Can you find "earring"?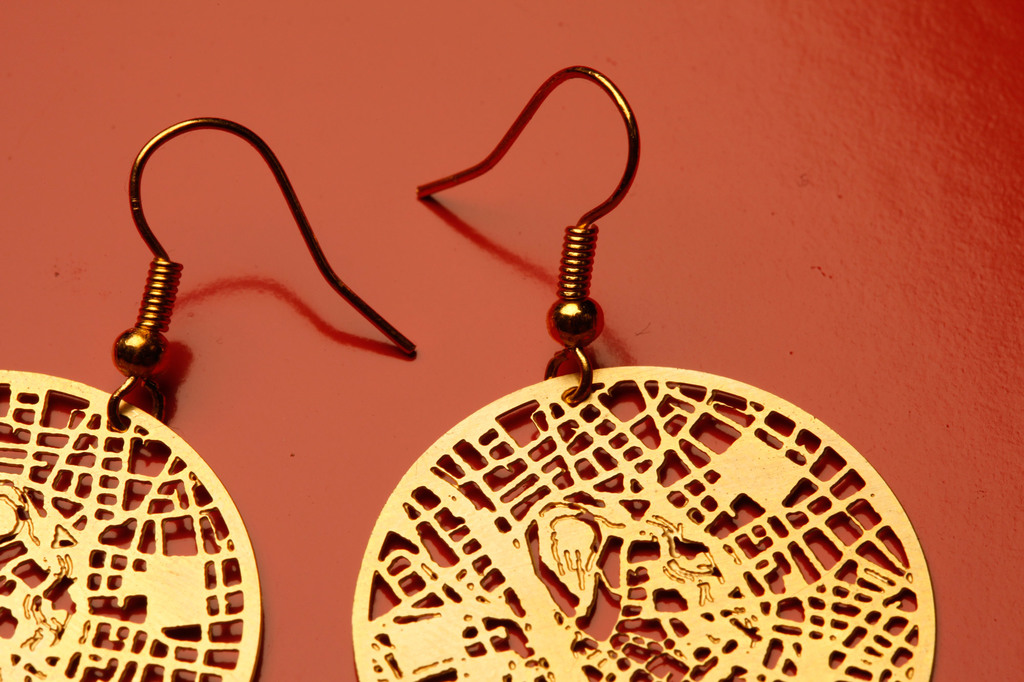
Yes, bounding box: x1=347, y1=59, x2=940, y2=681.
